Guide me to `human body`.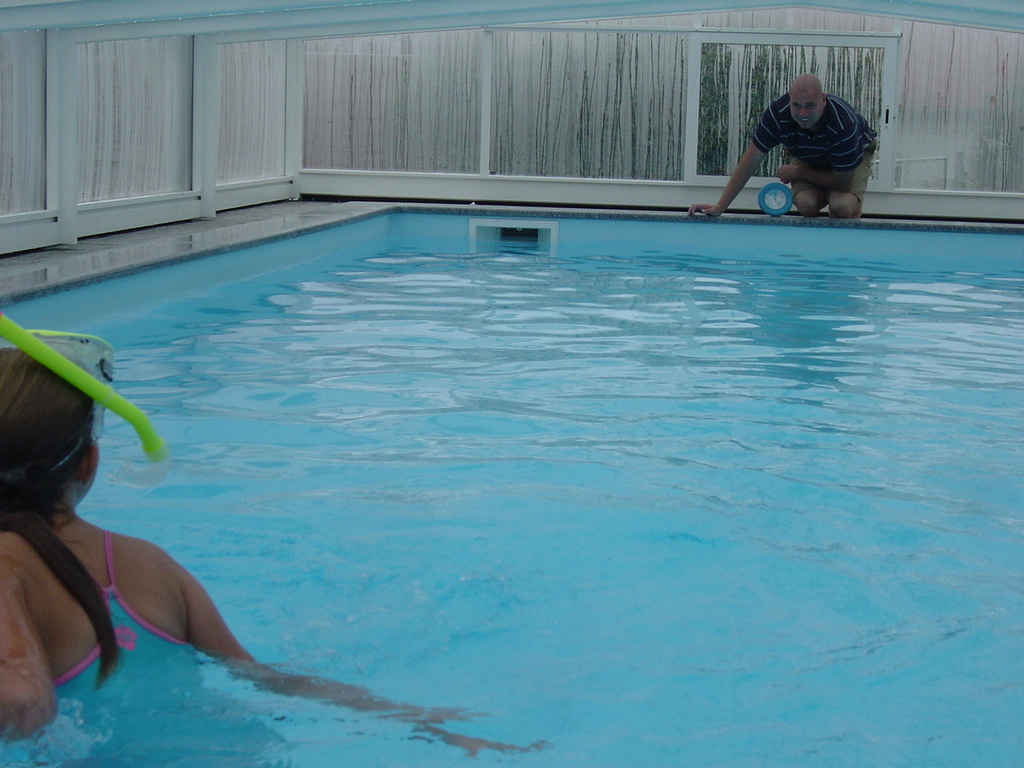
Guidance: select_region(0, 342, 554, 758).
